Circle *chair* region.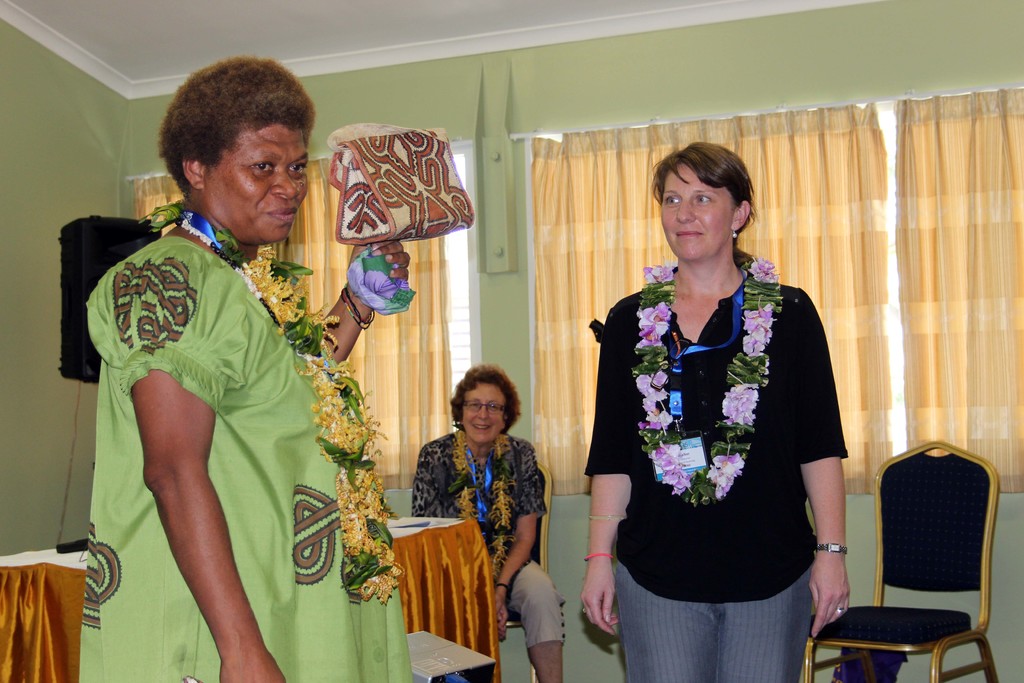
Region: pyautogui.locateOnScreen(488, 454, 552, 680).
